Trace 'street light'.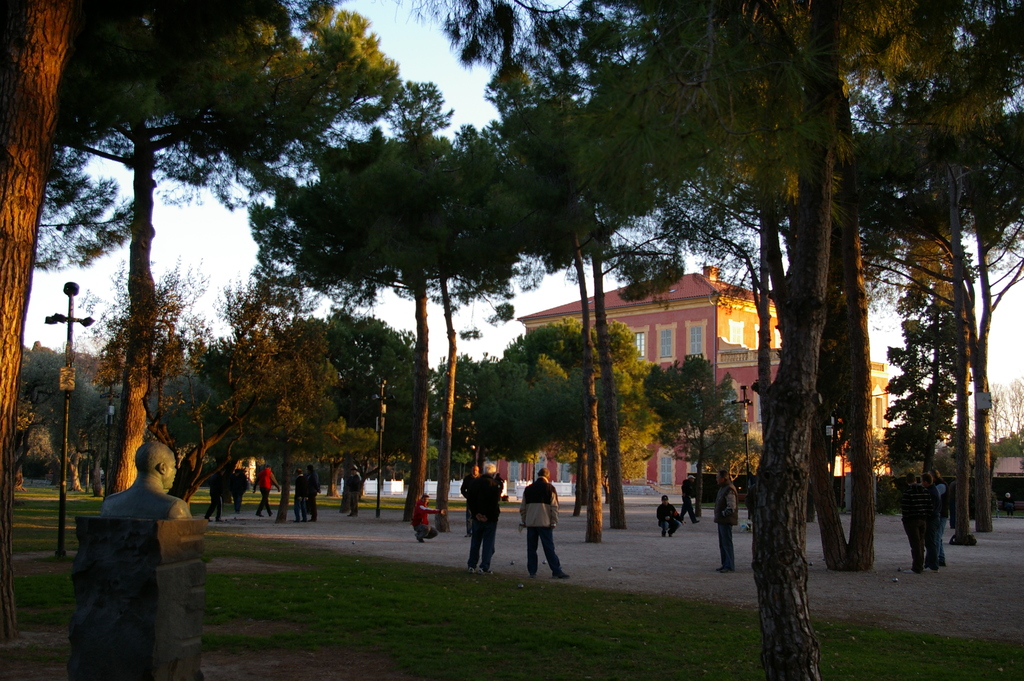
Traced to 101/400/112/482.
